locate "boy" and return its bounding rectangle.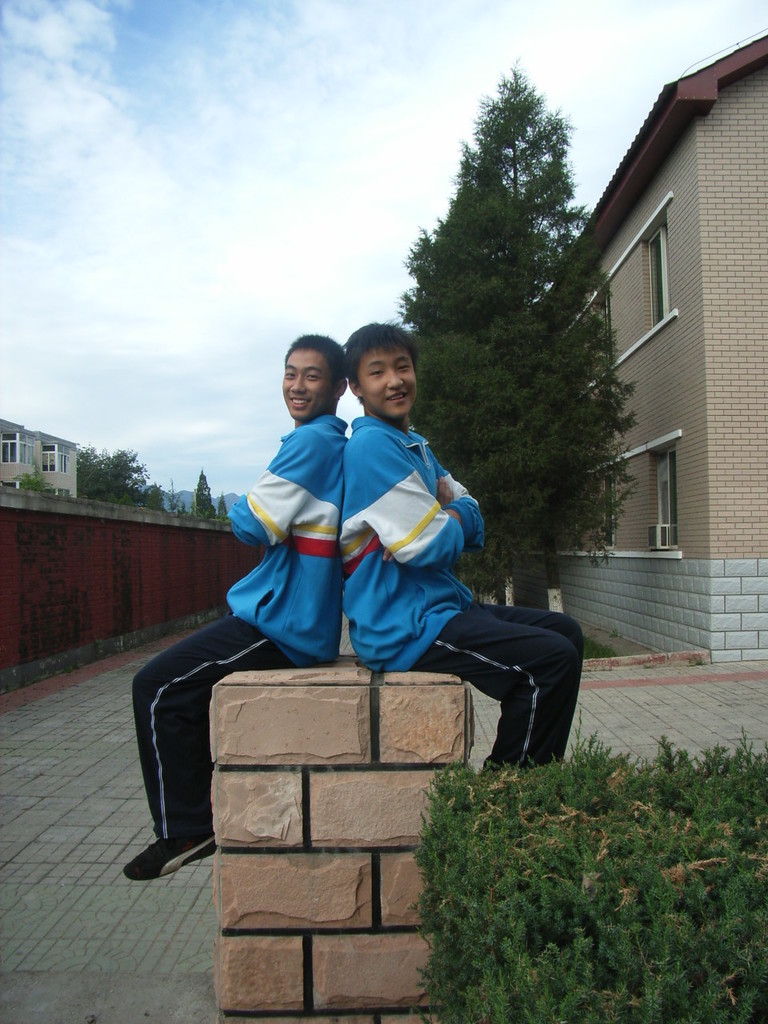
BBox(121, 334, 349, 882).
